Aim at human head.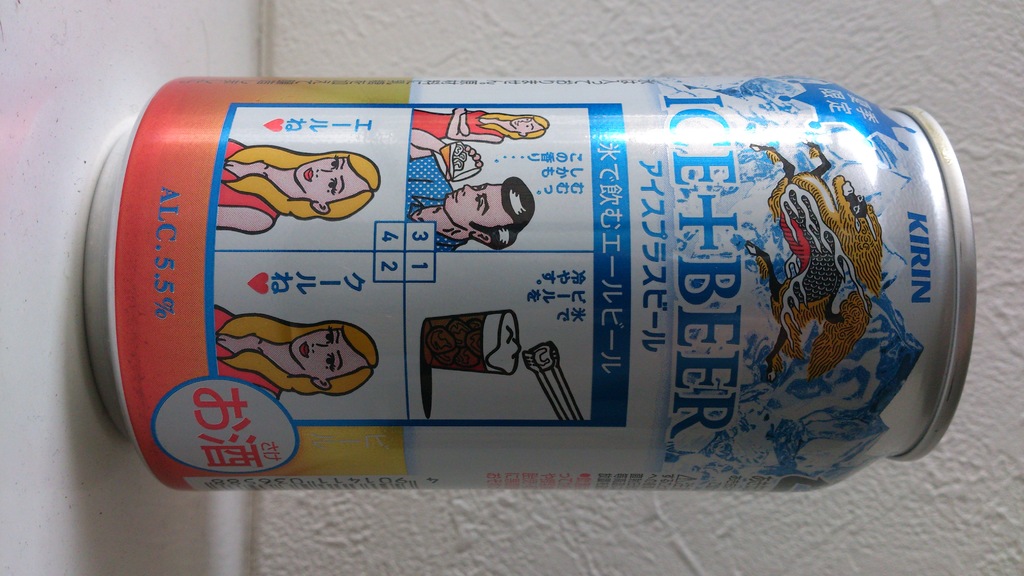
Aimed at left=512, top=113, right=547, bottom=138.
